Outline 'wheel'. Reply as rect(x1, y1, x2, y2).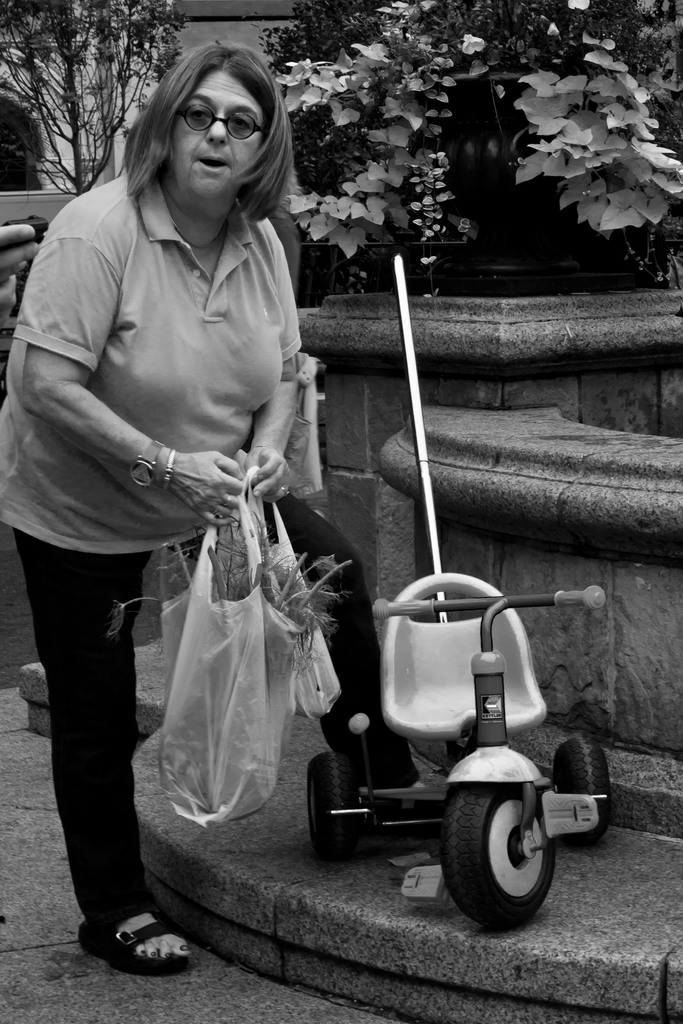
rect(449, 787, 579, 920).
